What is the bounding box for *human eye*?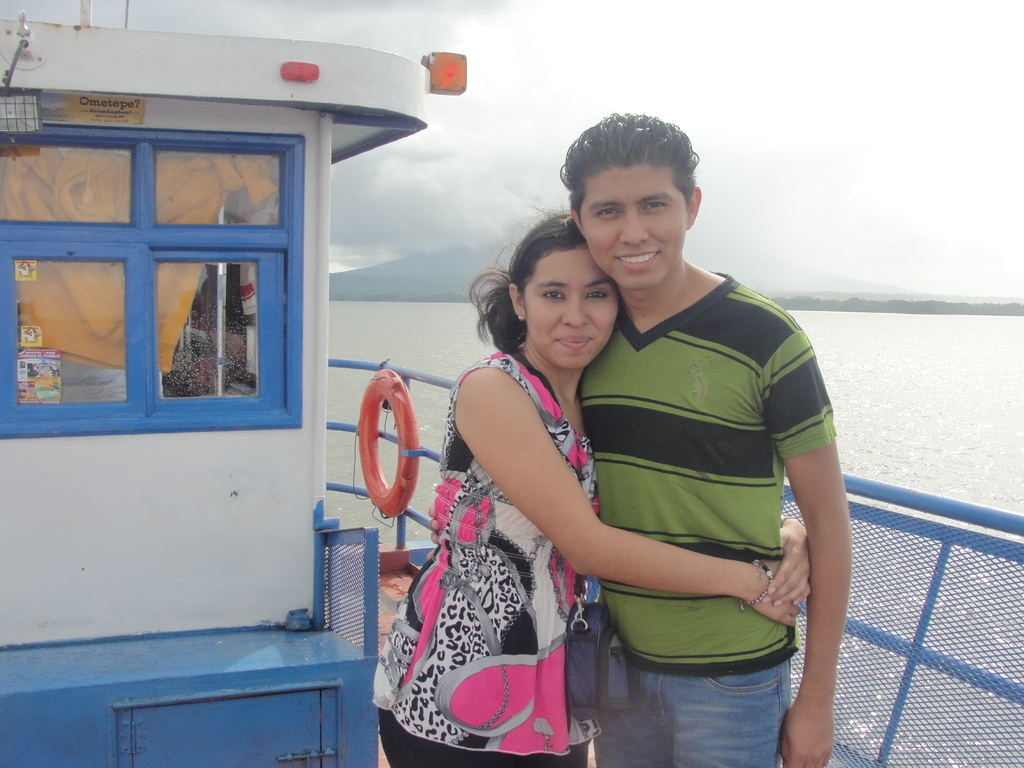
584/287/610/301.
